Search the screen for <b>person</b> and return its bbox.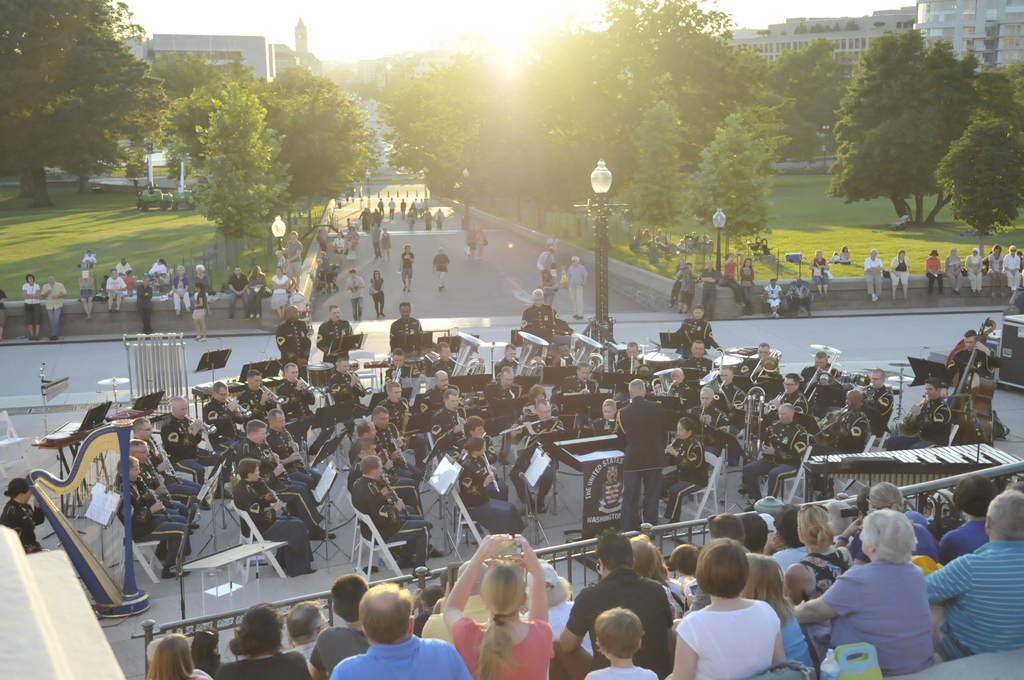
Found: 810,389,868,487.
